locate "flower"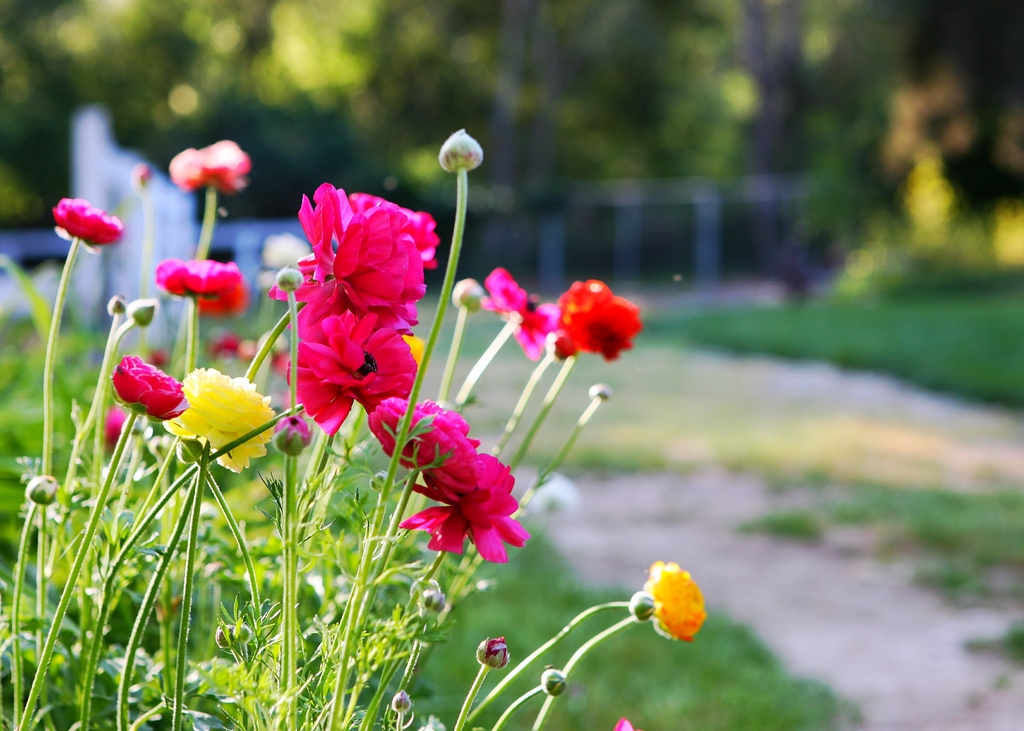
detection(157, 253, 241, 293)
